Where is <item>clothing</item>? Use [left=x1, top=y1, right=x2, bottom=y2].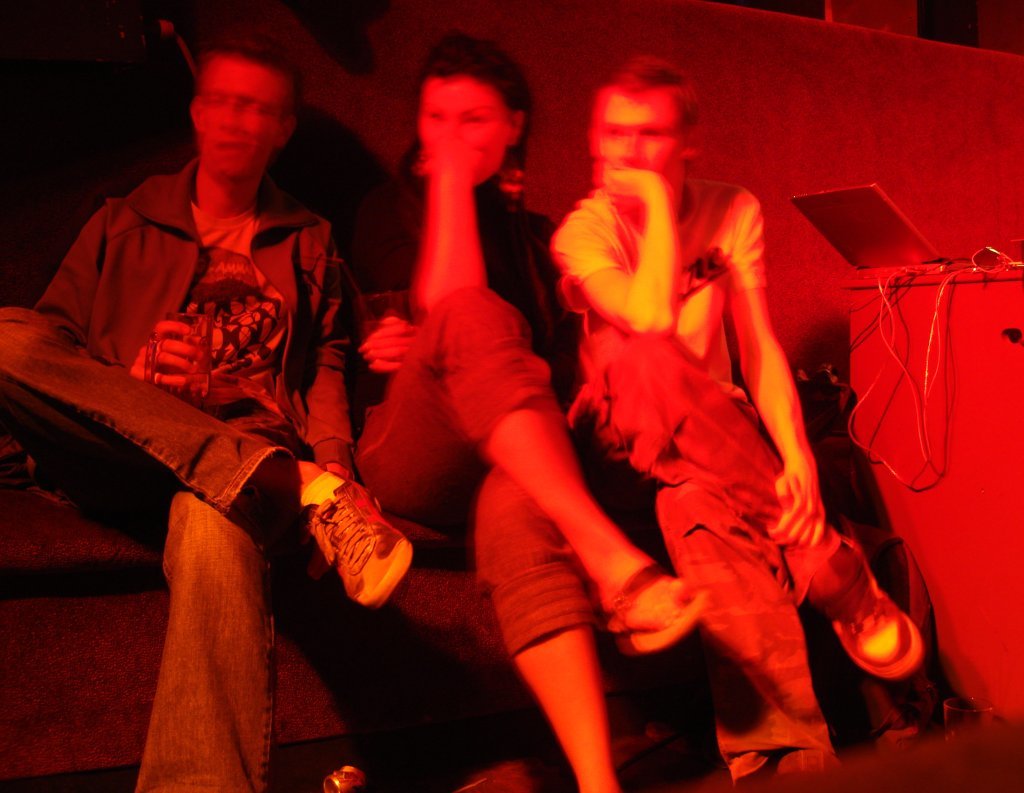
[left=0, top=158, right=357, bottom=792].
